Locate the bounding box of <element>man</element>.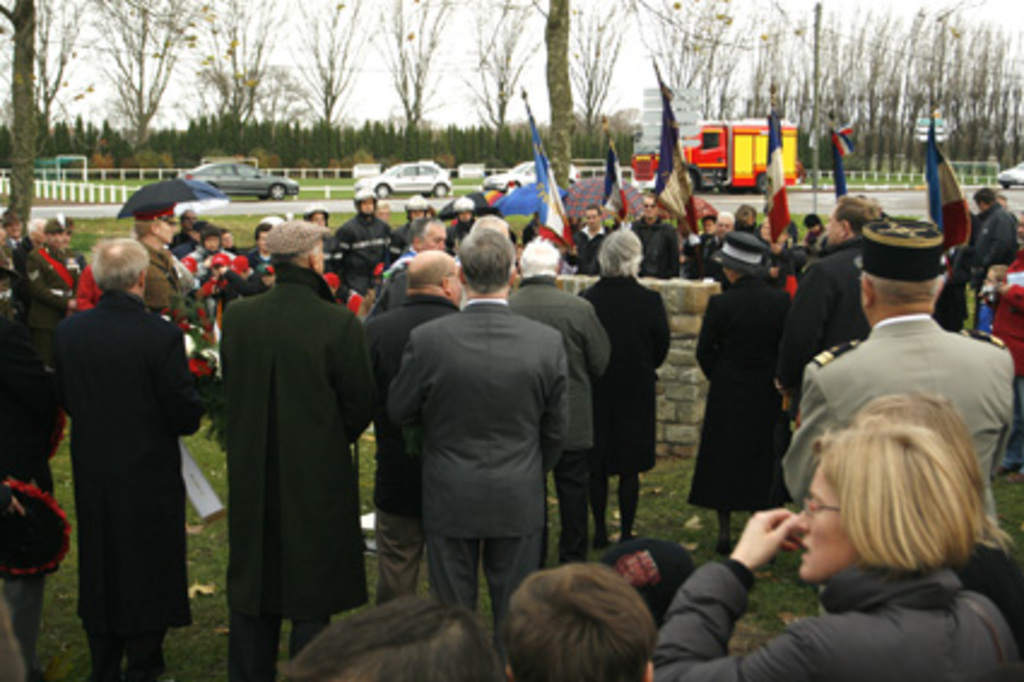
Bounding box: 214, 212, 381, 680.
